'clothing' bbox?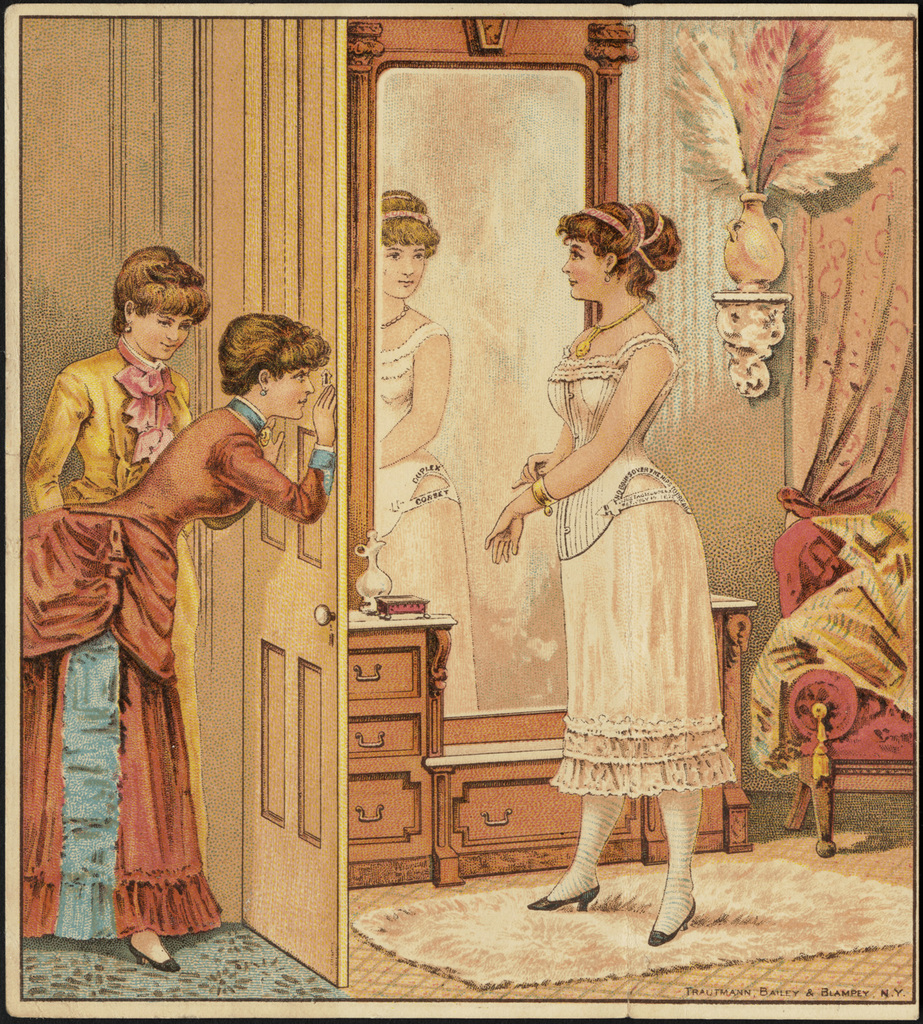
l=20, t=336, r=213, b=911
